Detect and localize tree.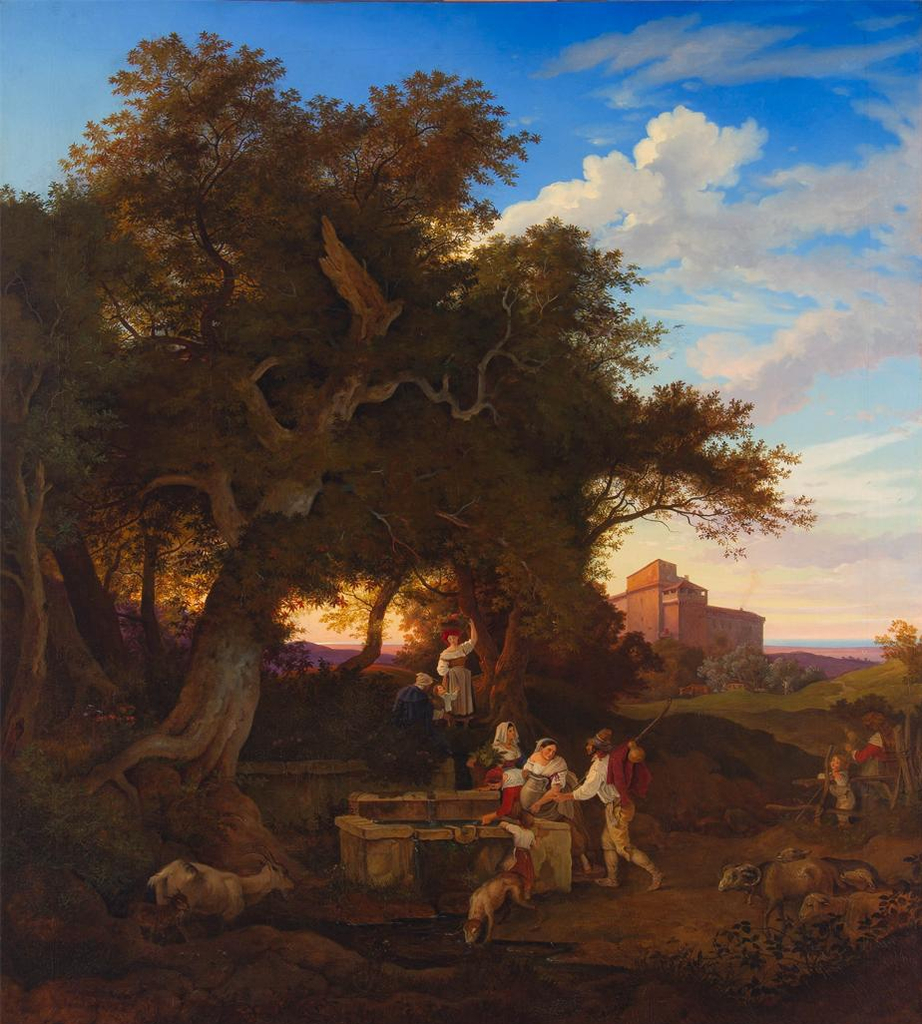
Localized at left=18, top=45, right=819, bottom=852.
